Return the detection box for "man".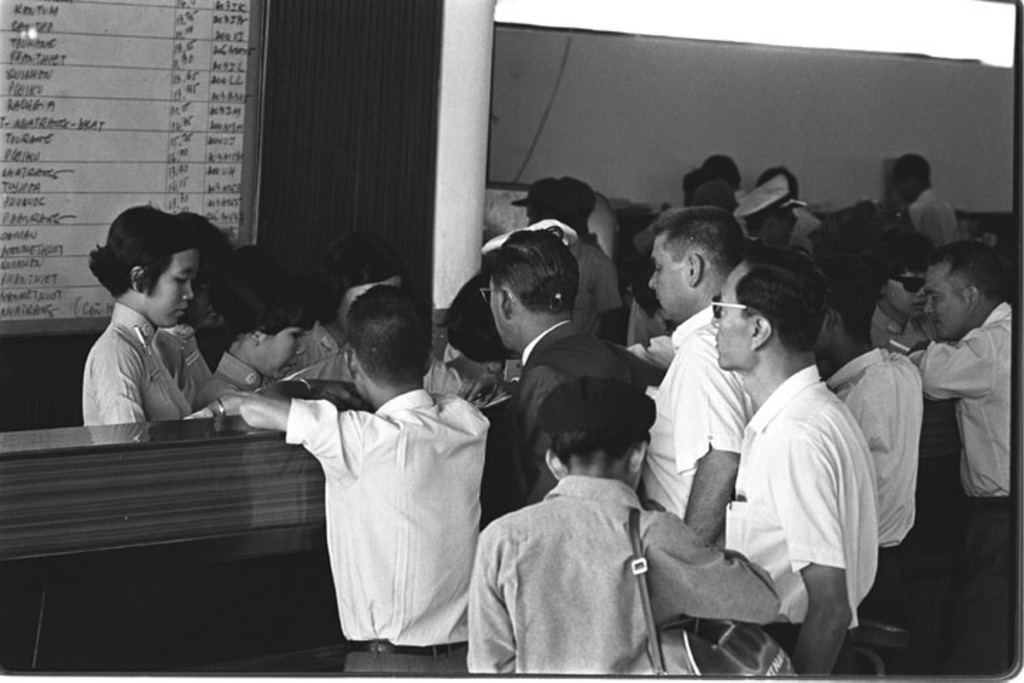
detection(724, 279, 893, 682).
